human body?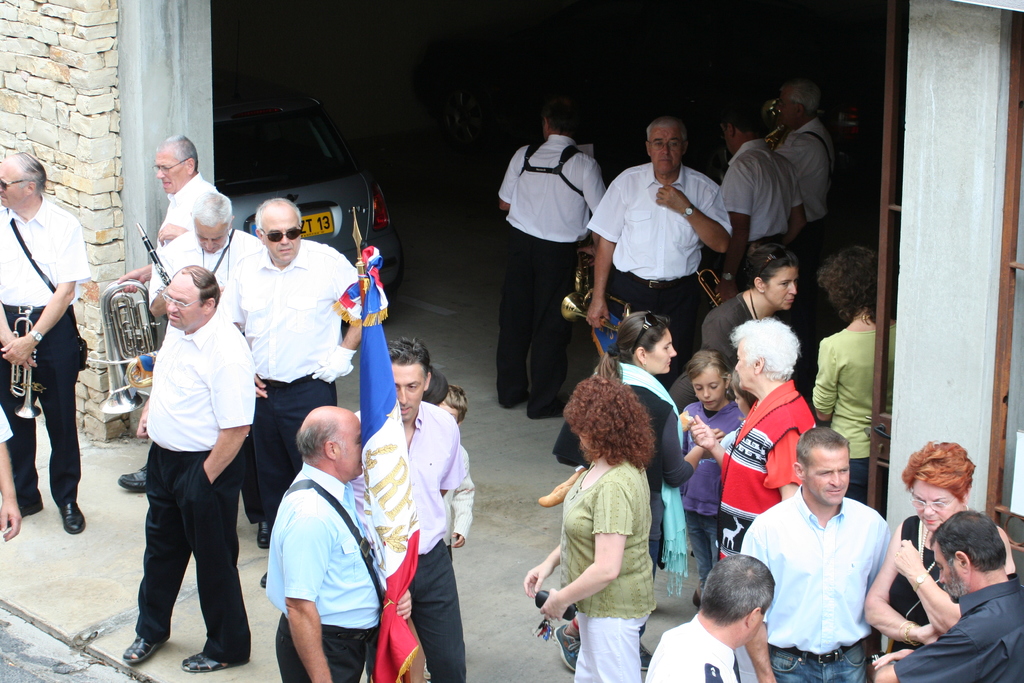
(273, 399, 390, 682)
